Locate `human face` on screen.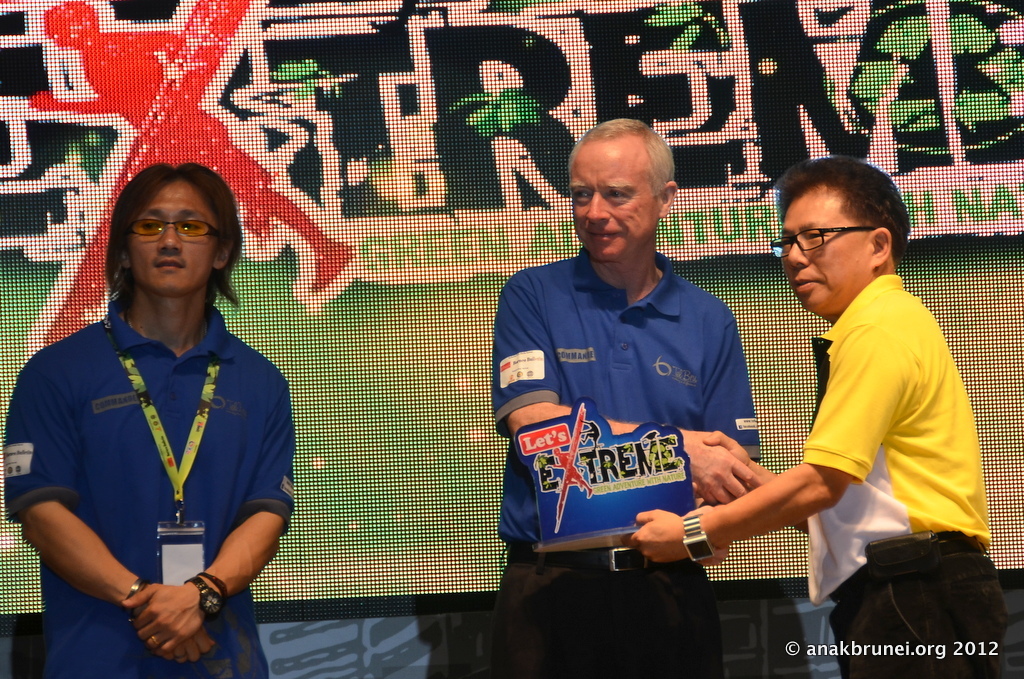
On screen at rect(128, 179, 215, 302).
